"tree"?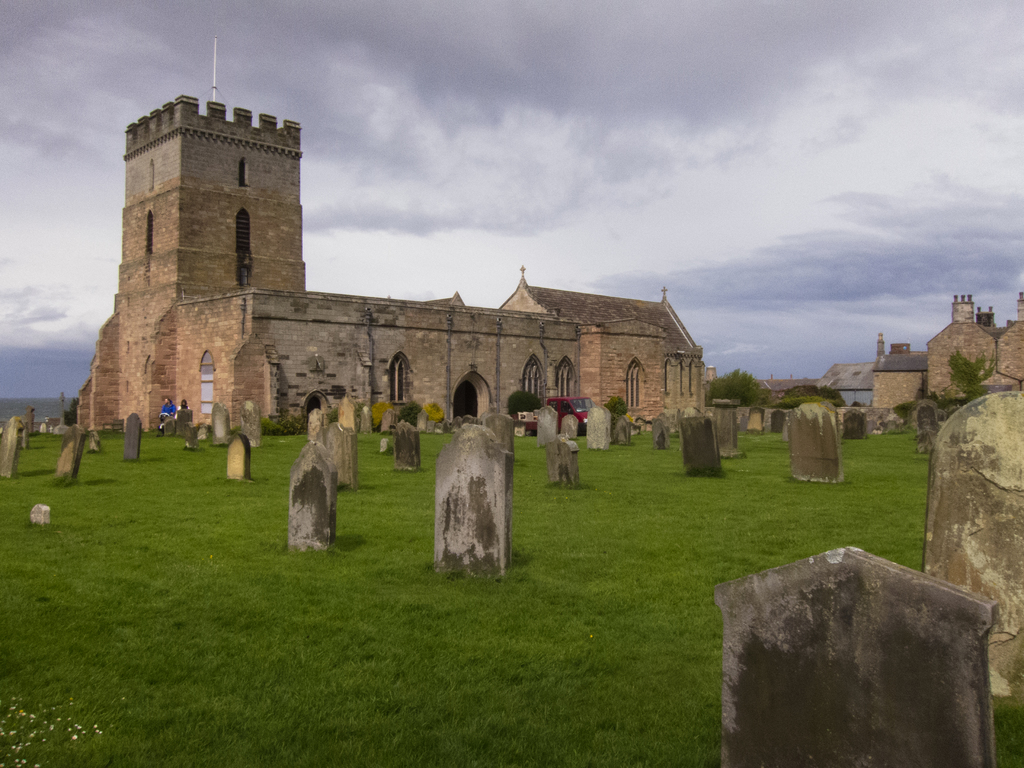
bbox=[943, 349, 995, 397]
